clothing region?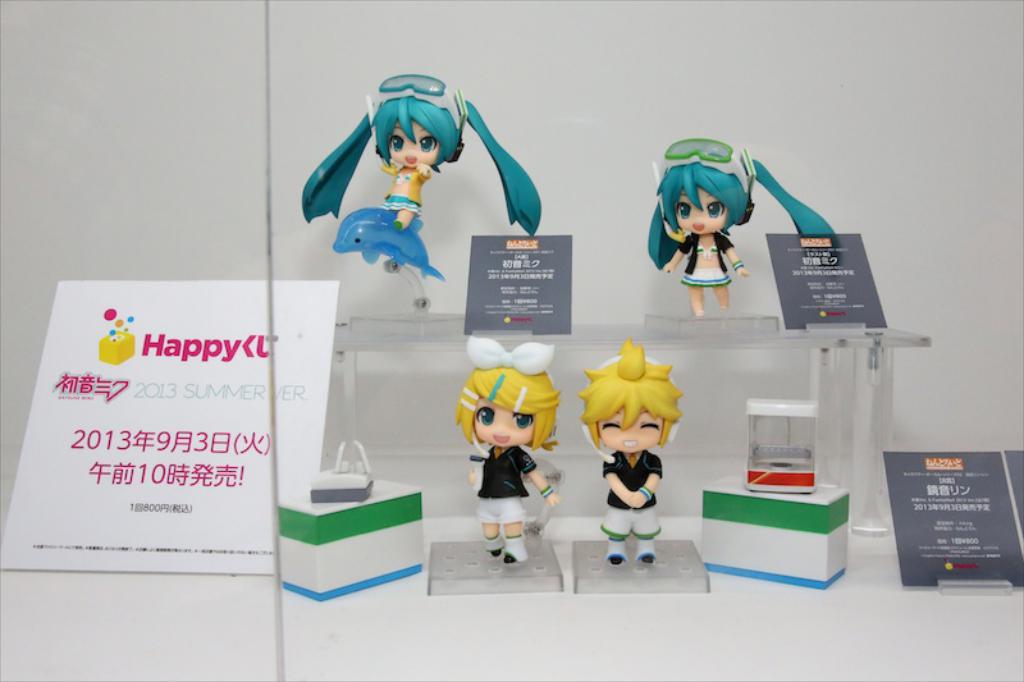
detection(599, 448, 663, 536)
